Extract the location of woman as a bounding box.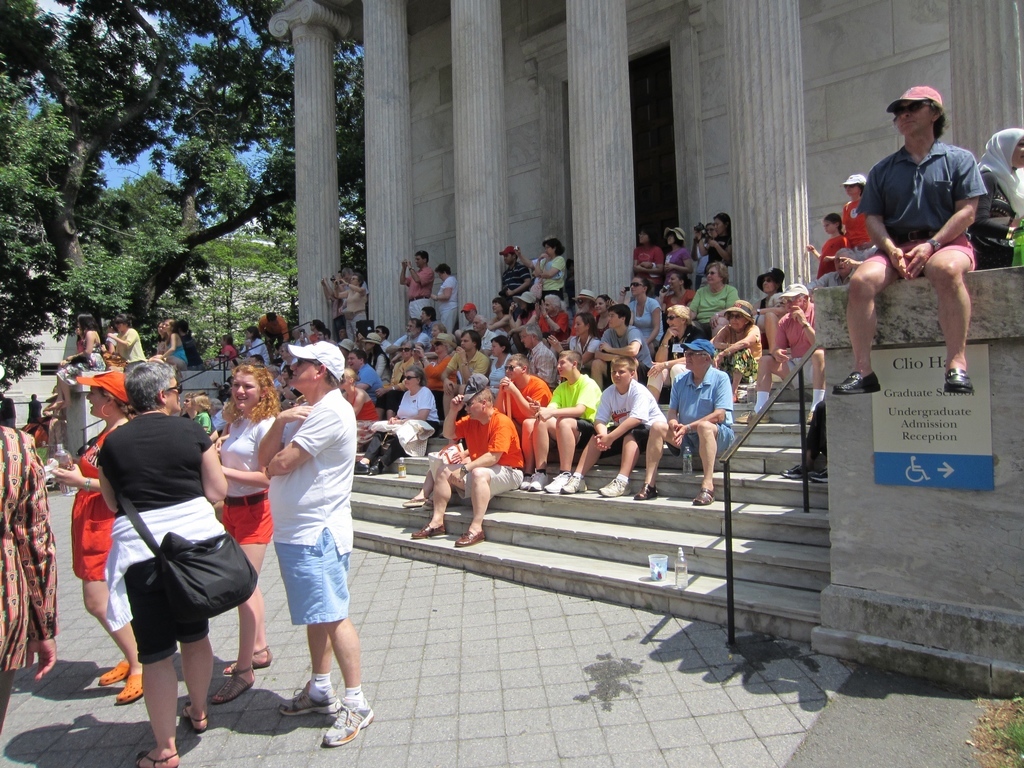
x1=688 y1=260 x2=738 y2=338.
